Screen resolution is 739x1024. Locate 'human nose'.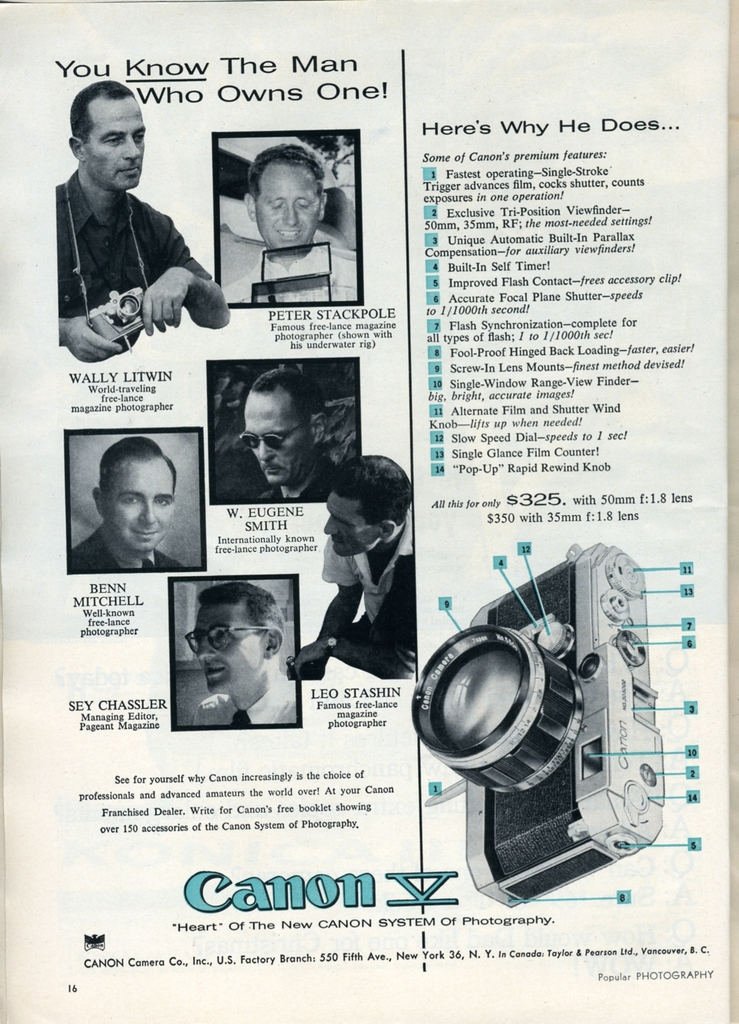
(left=285, top=204, right=299, bottom=225).
